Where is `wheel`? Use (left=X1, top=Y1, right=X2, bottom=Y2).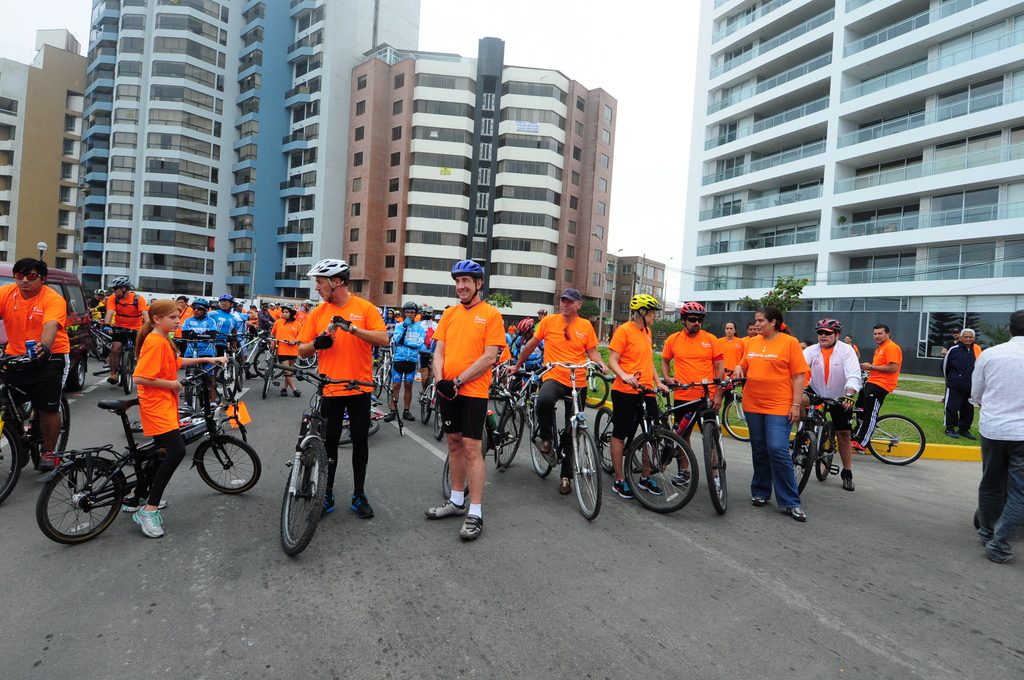
(left=786, top=409, right=828, bottom=450).
